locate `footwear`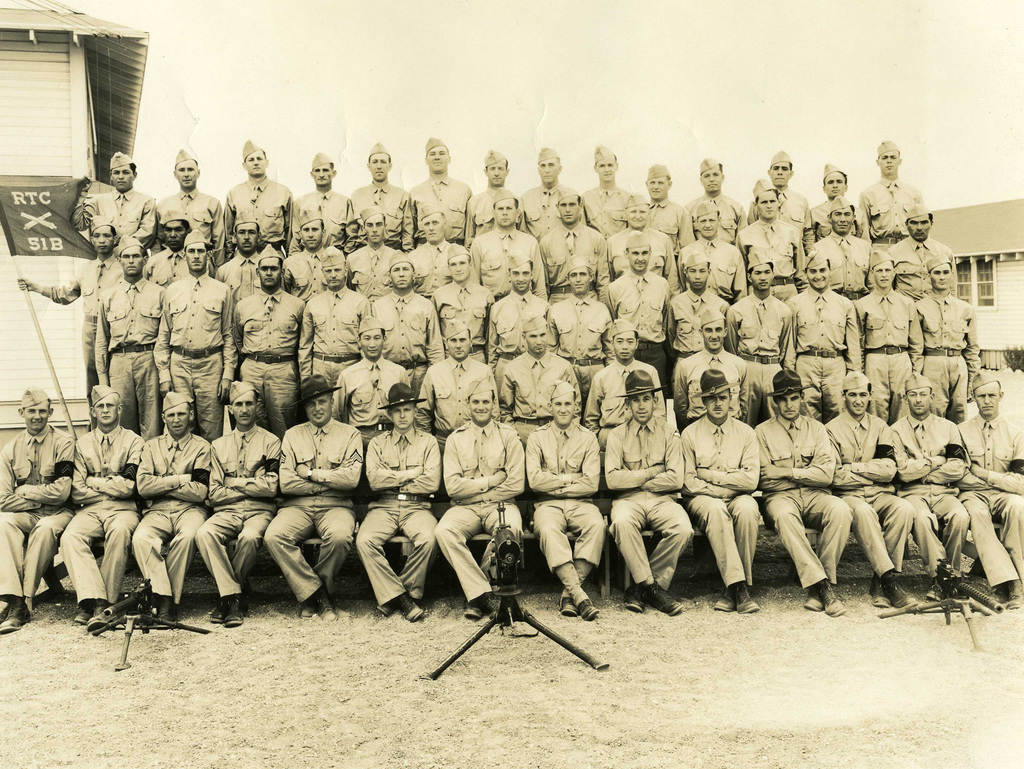
{"x1": 315, "y1": 594, "x2": 340, "y2": 621}
